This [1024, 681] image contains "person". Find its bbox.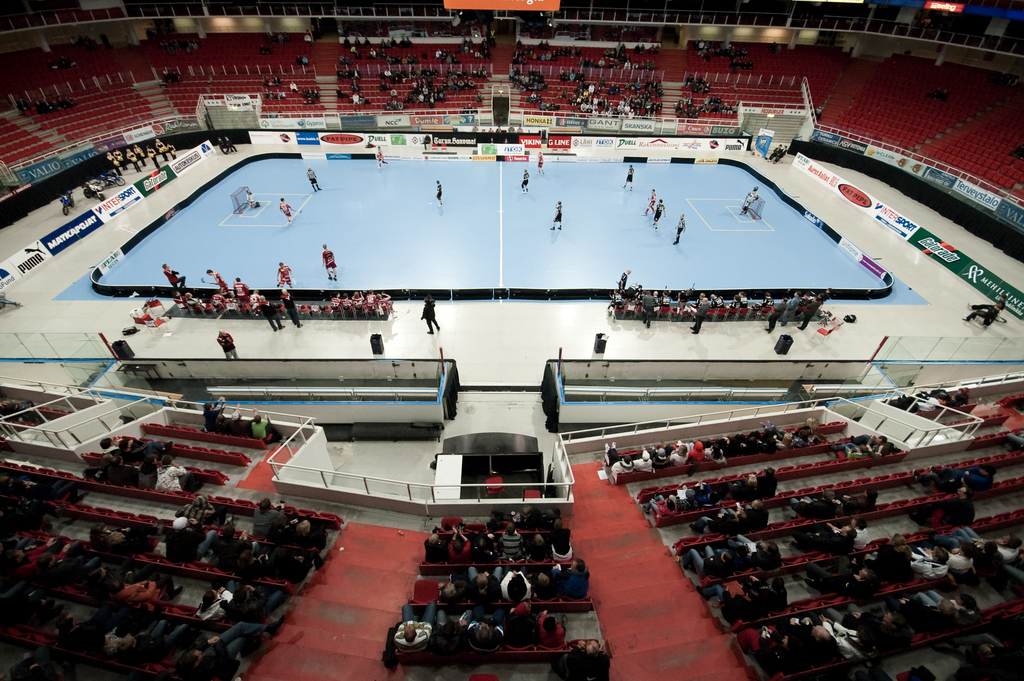
764:142:783:163.
